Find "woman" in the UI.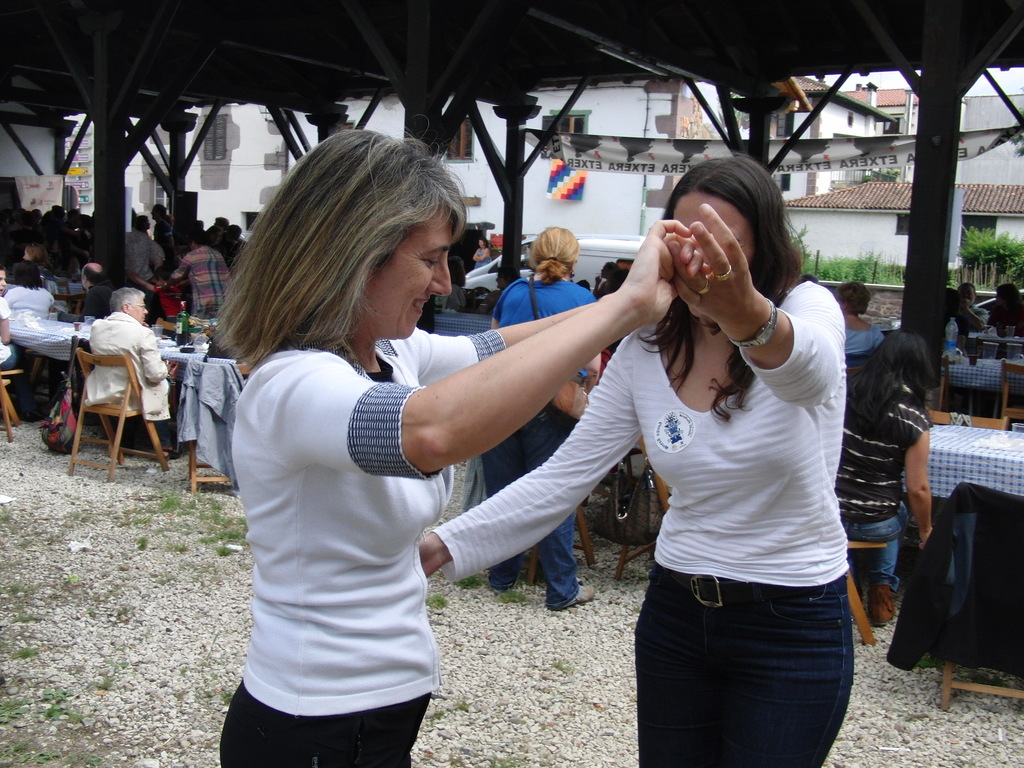
UI element at [left=835, top=323, right=937, bottom=625].
